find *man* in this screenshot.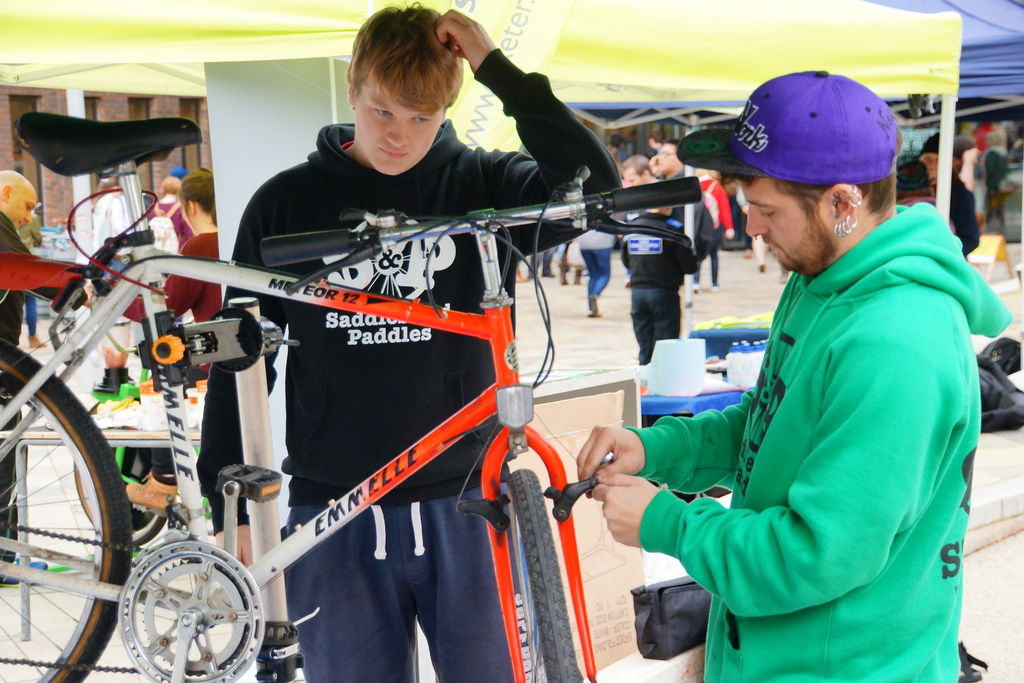
The bounding box for *man* is {"left": 218, "top": 0, "right": 628, "bottom": 682}.
